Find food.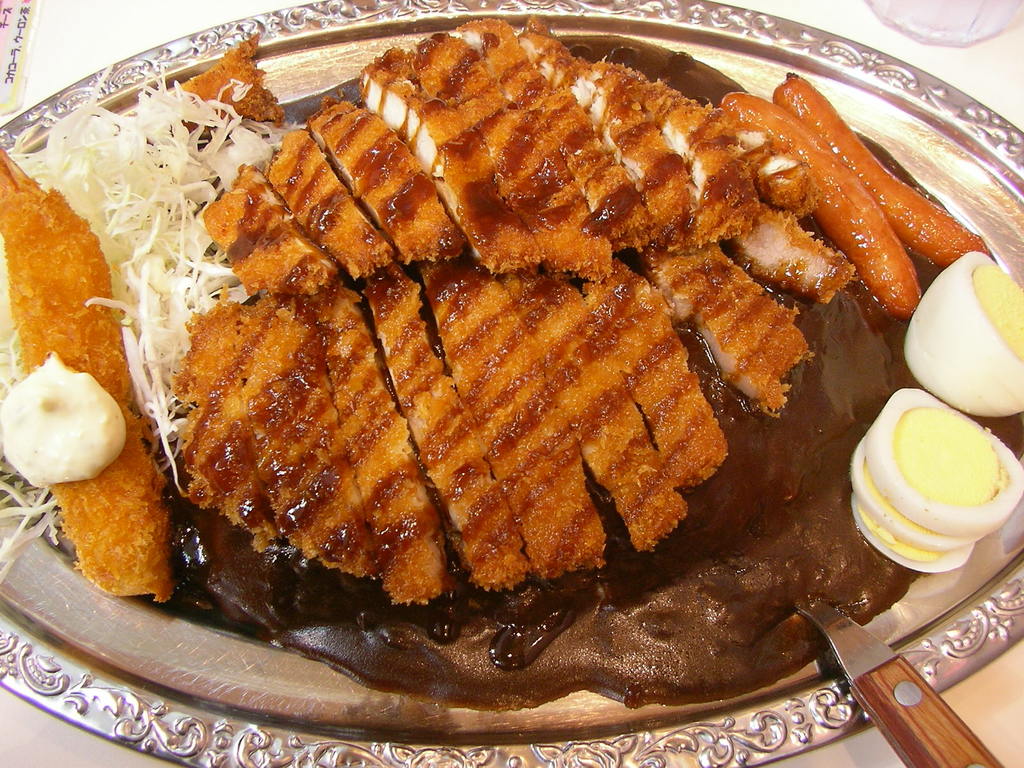
[left=897, top=248, right=1023, bottom=418].
